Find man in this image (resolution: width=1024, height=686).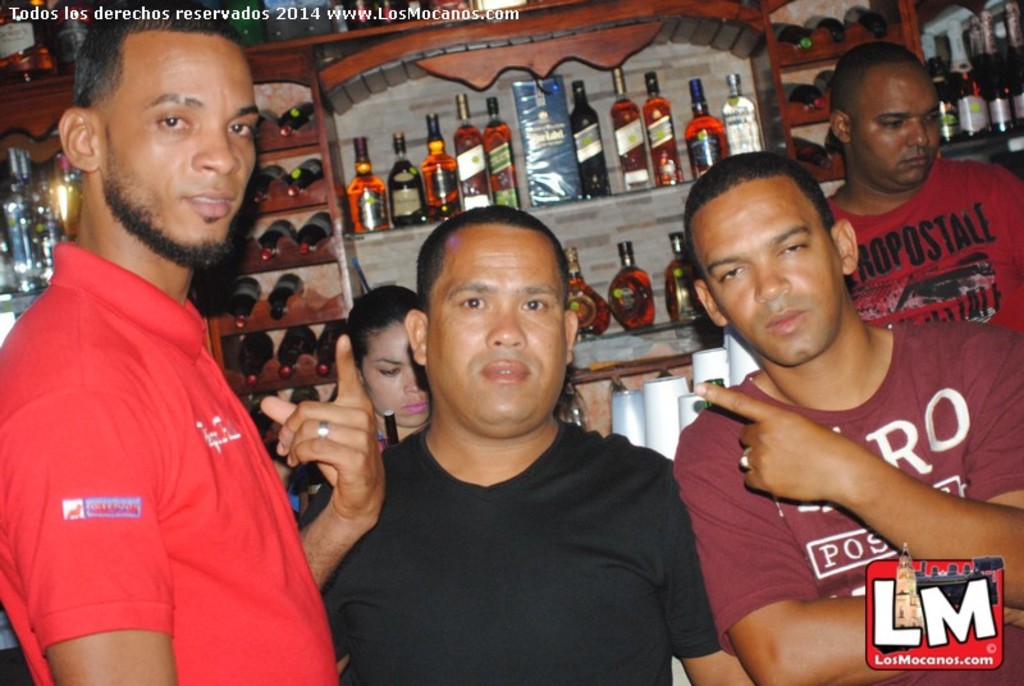
{"x1": 675, "y1": 150, "x2": 1023, "y2": 685}.
